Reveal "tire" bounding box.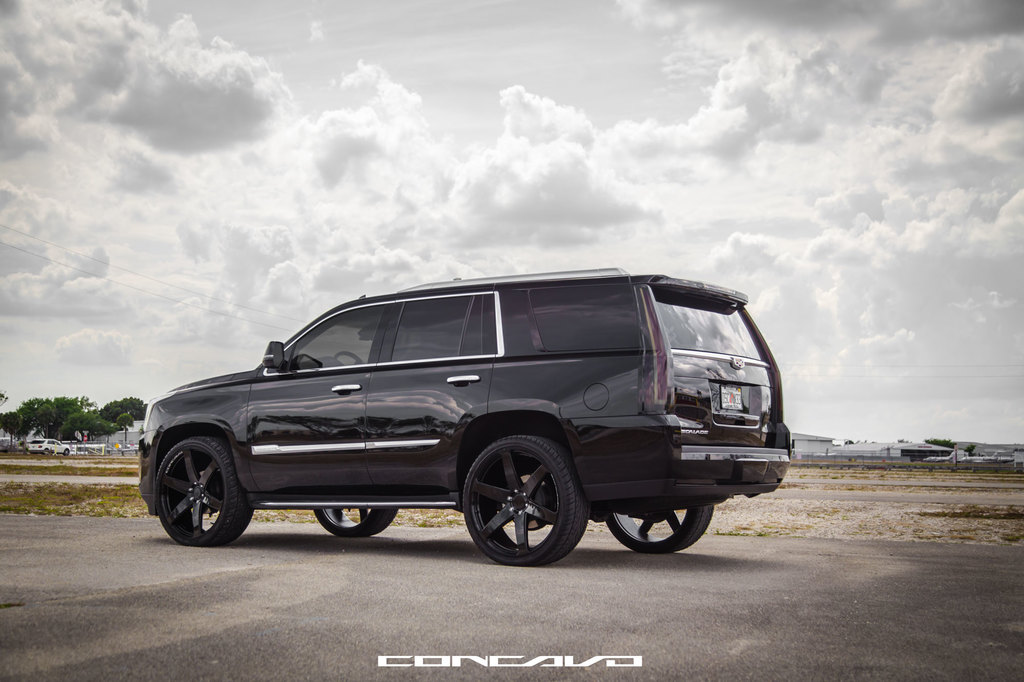
Revealed: x1=458, y1=434, x2=587, y2=568.
